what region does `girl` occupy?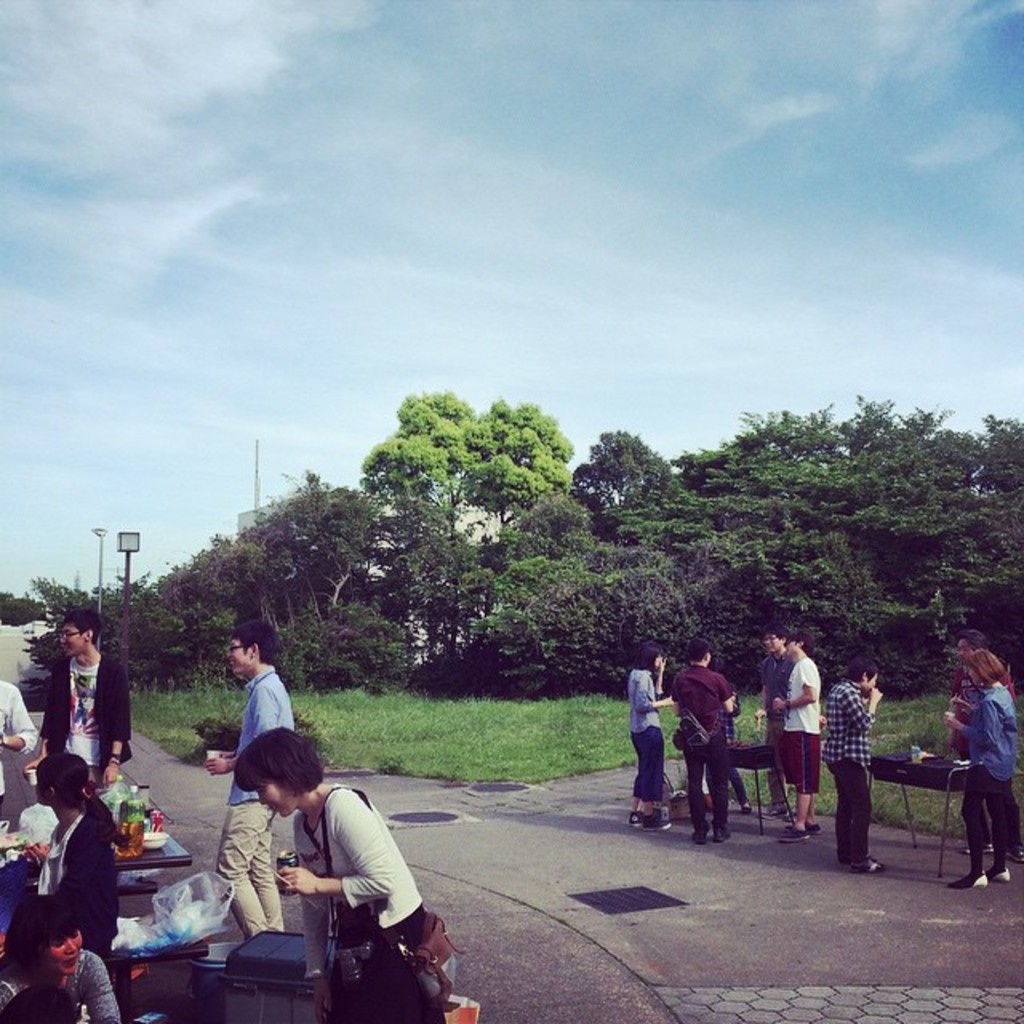
<region>26, 750, 130, 963</region>.
